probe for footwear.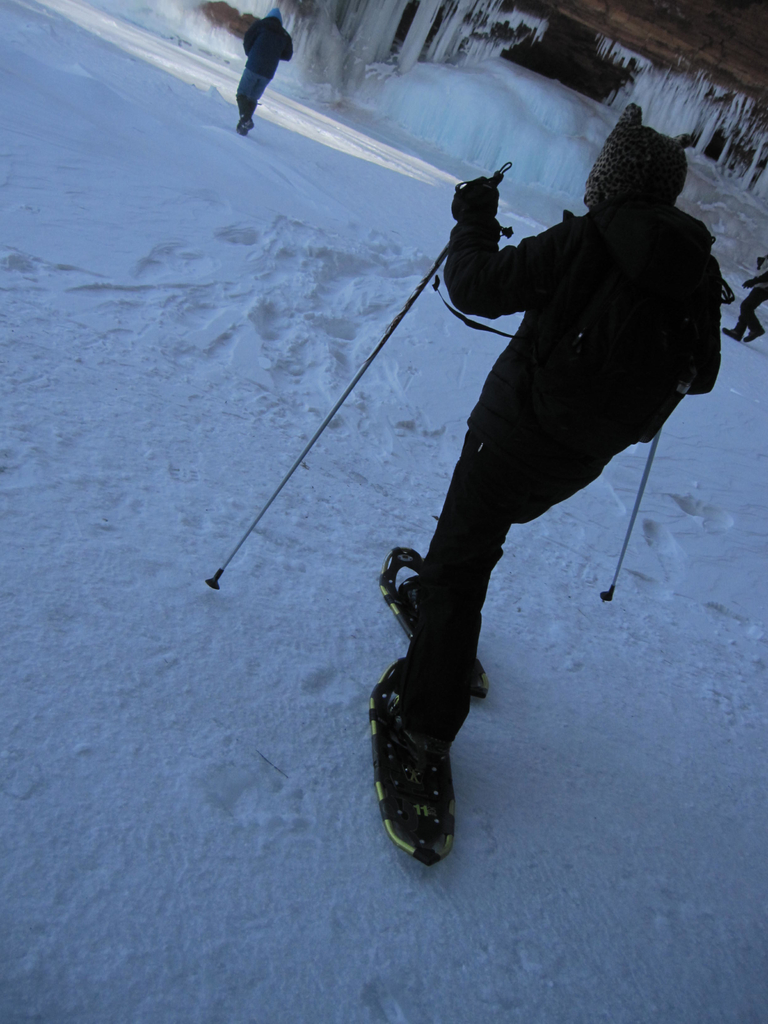
Probe result: rect(396, 564, 417, 627).
